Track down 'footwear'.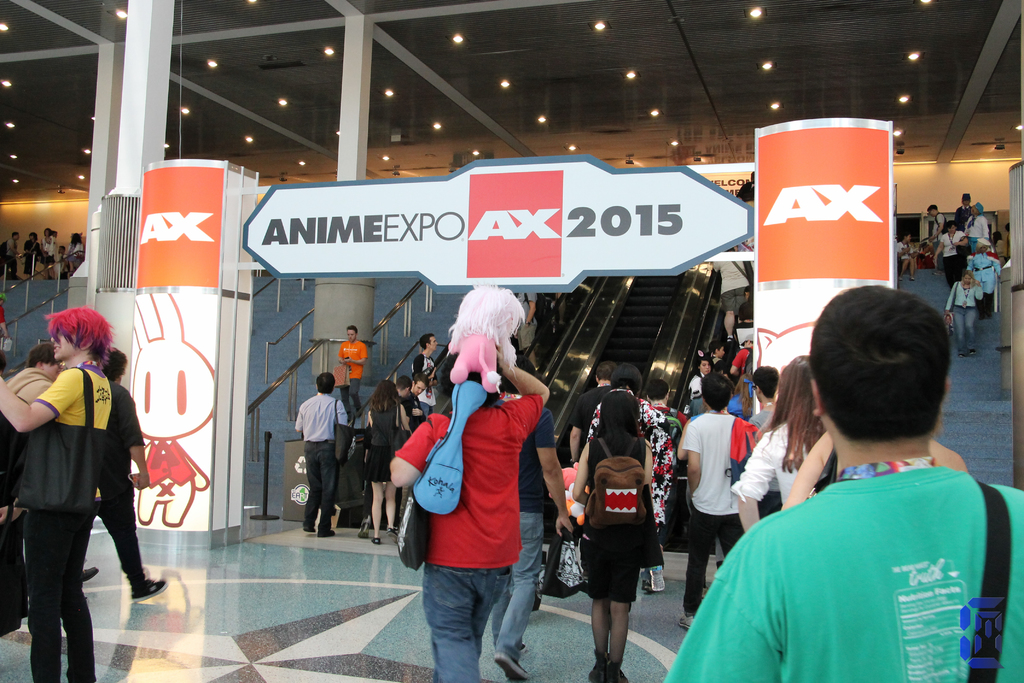
Tracked to x1=676, y1=614, x2=703, y2=633.
